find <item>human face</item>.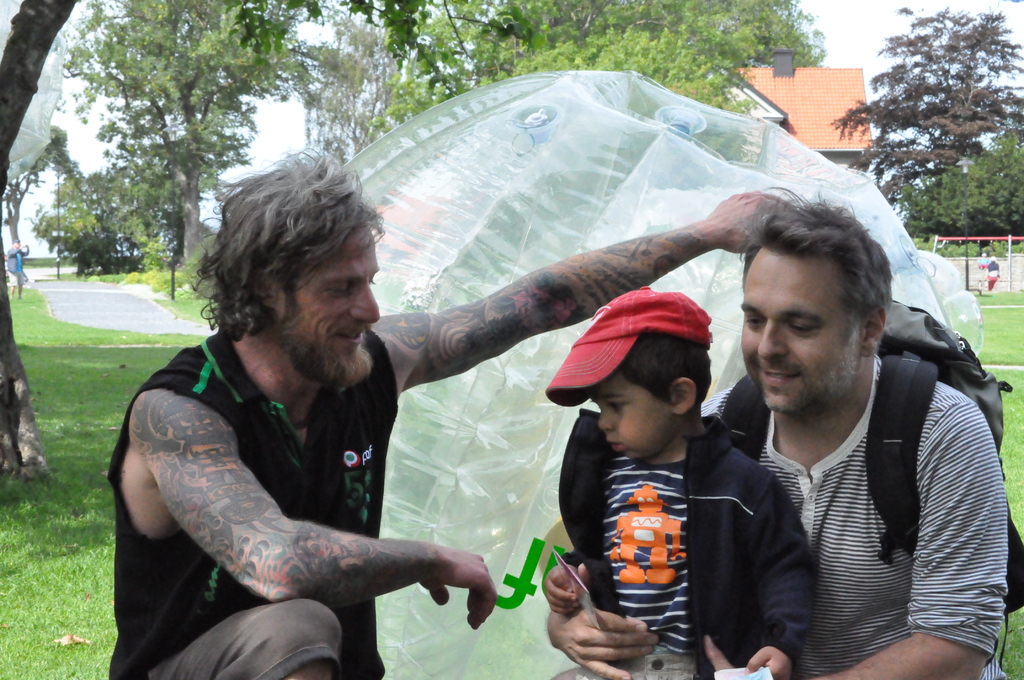
<box>266,222,375,385</box>.
